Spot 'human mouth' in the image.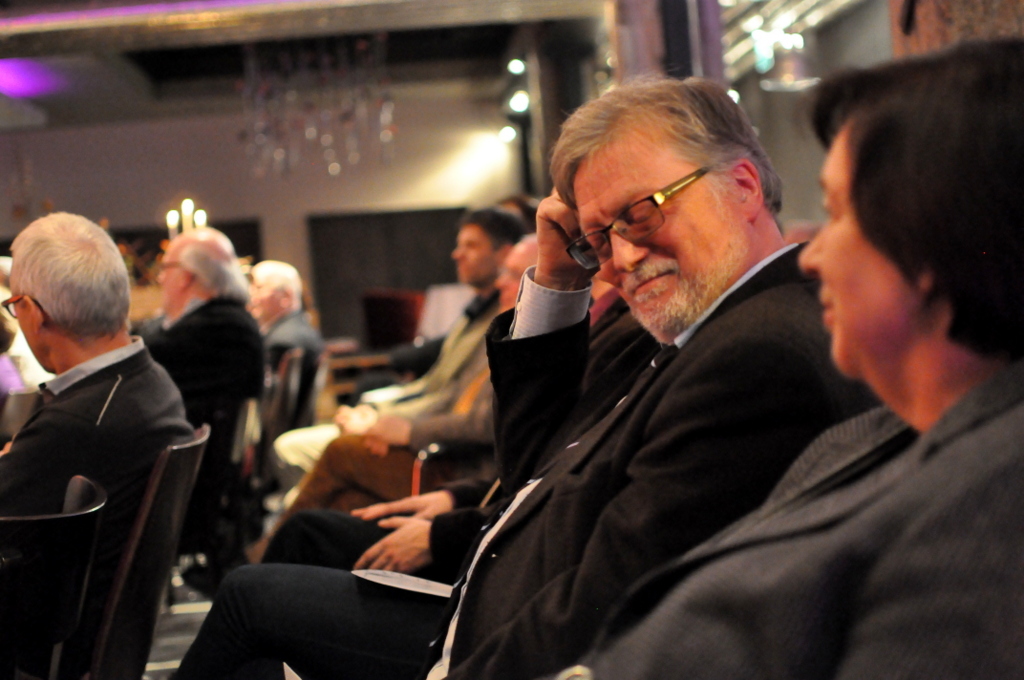
'human mouth' found at bbox=(628, 270, 670, 294).
